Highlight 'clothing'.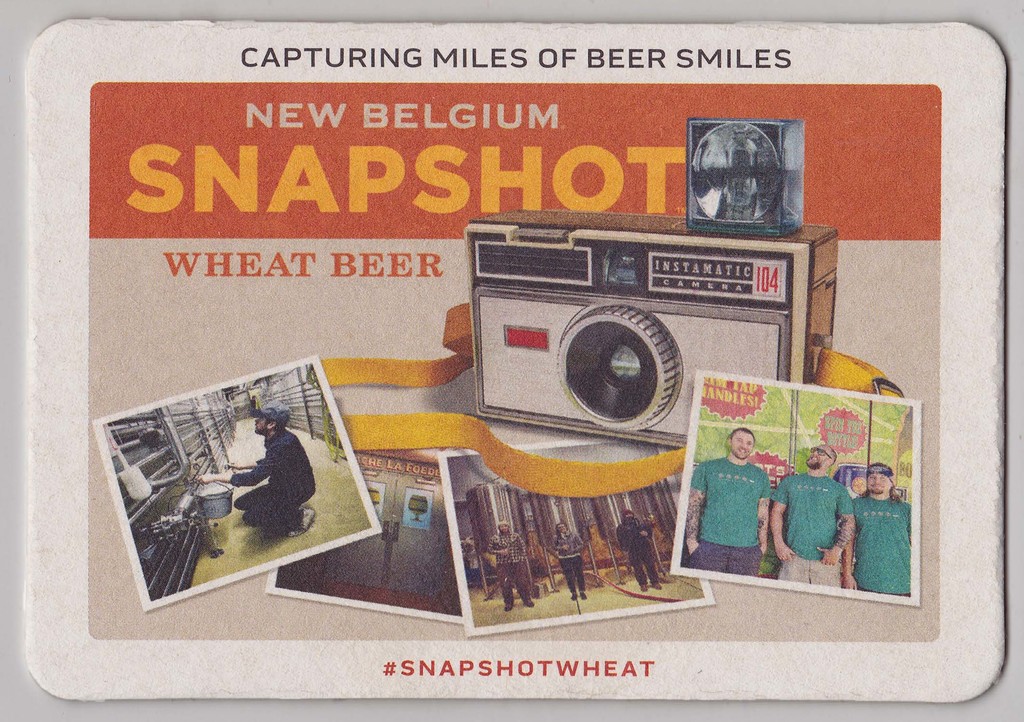
Highlighted region: Rect(773, 475, 849, 588).
